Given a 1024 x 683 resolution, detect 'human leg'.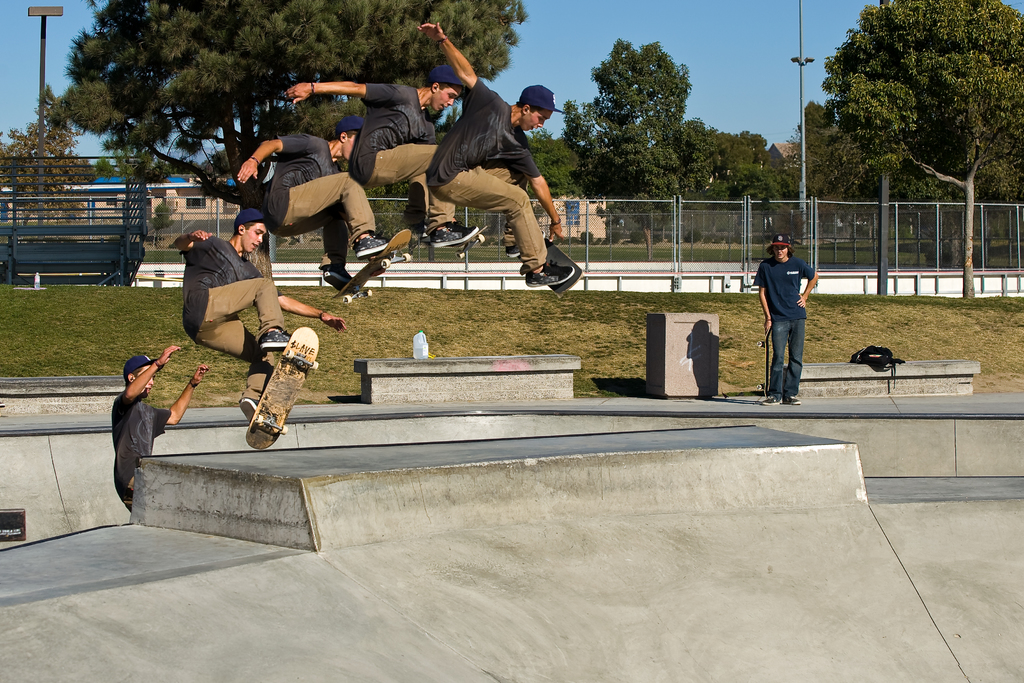
185:274:291:421.
